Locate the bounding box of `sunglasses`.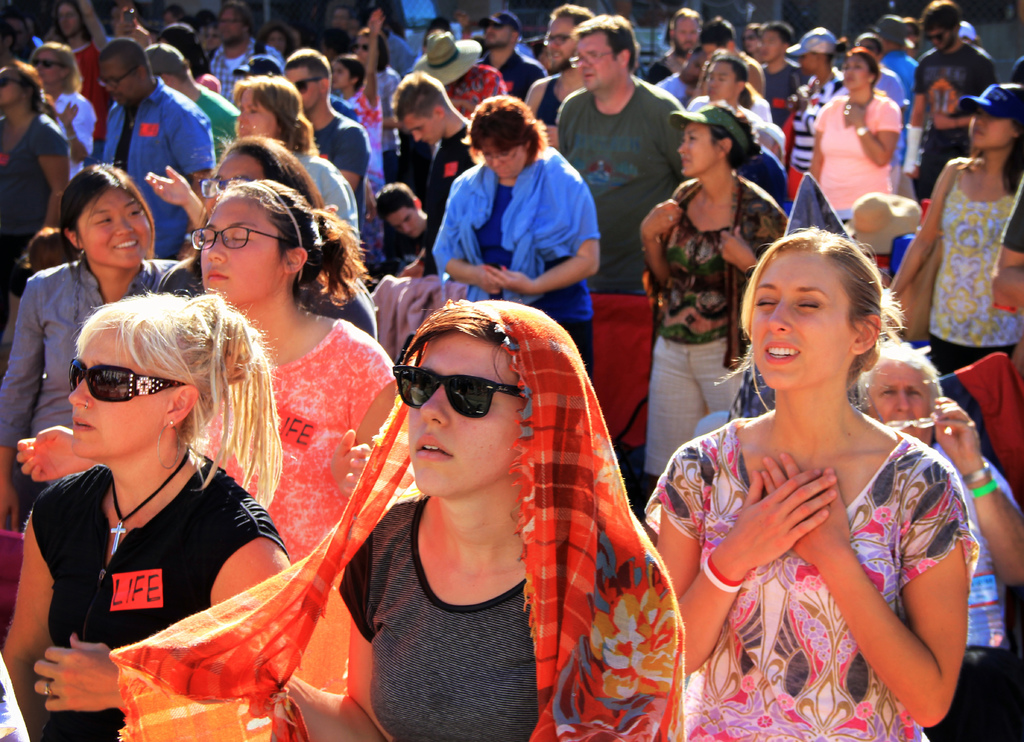
Bounding box: pyautogui.locateOnScreen(926, 31, 947, 42).
